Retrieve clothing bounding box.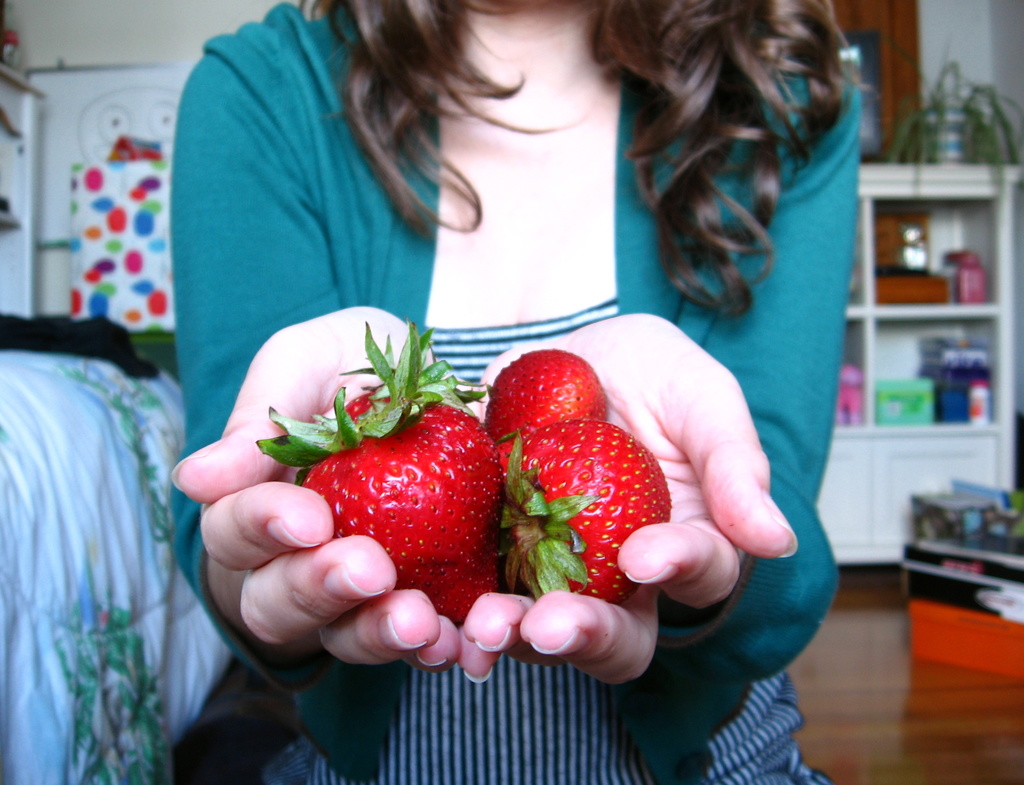
Bounding box: (x1=164, y1=1, x2=832, y2=784).
